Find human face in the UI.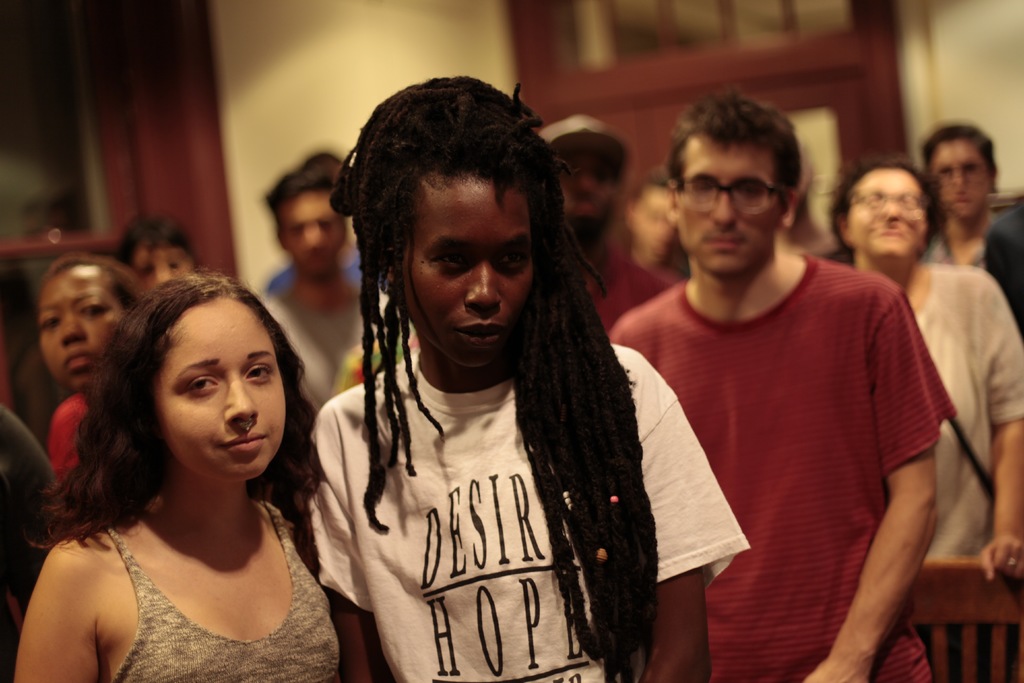
UI element at (846,168,925,256).
